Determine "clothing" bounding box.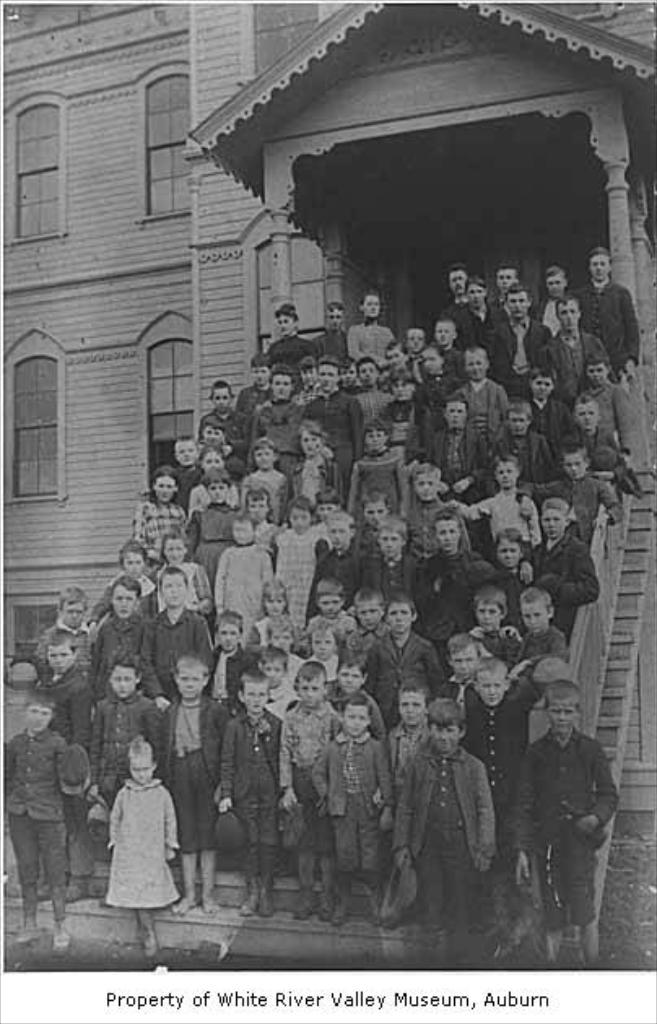
Determined: 220/715/268/840.
